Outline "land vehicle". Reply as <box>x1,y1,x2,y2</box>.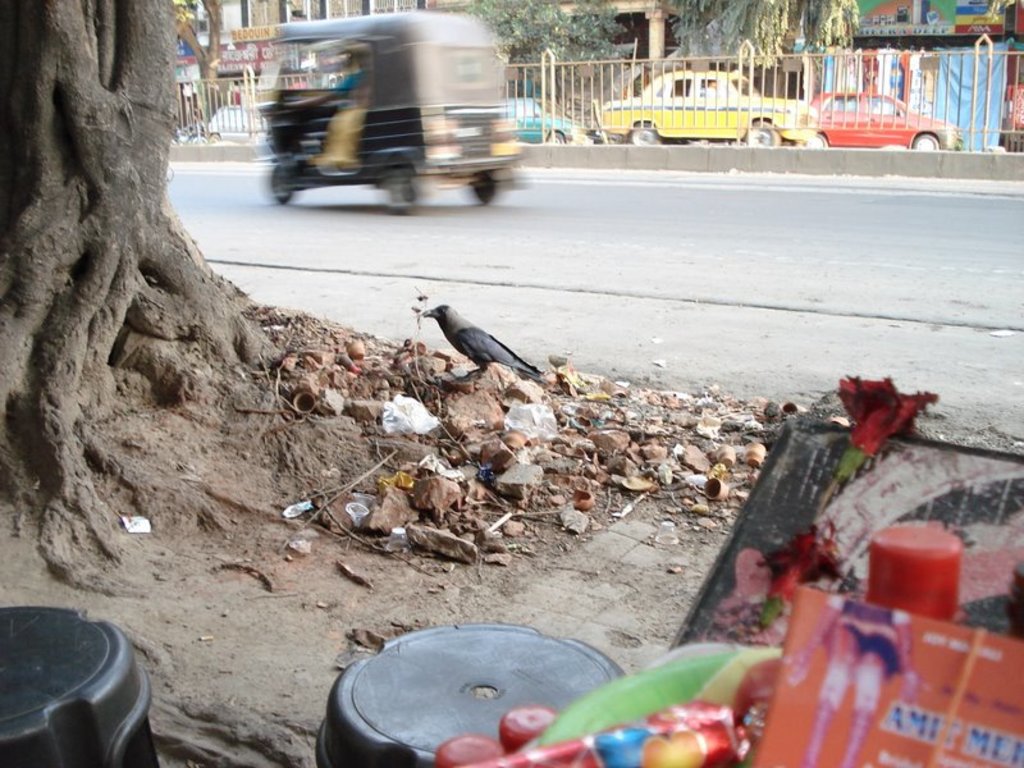
<box>809,91,963,150</box>.
